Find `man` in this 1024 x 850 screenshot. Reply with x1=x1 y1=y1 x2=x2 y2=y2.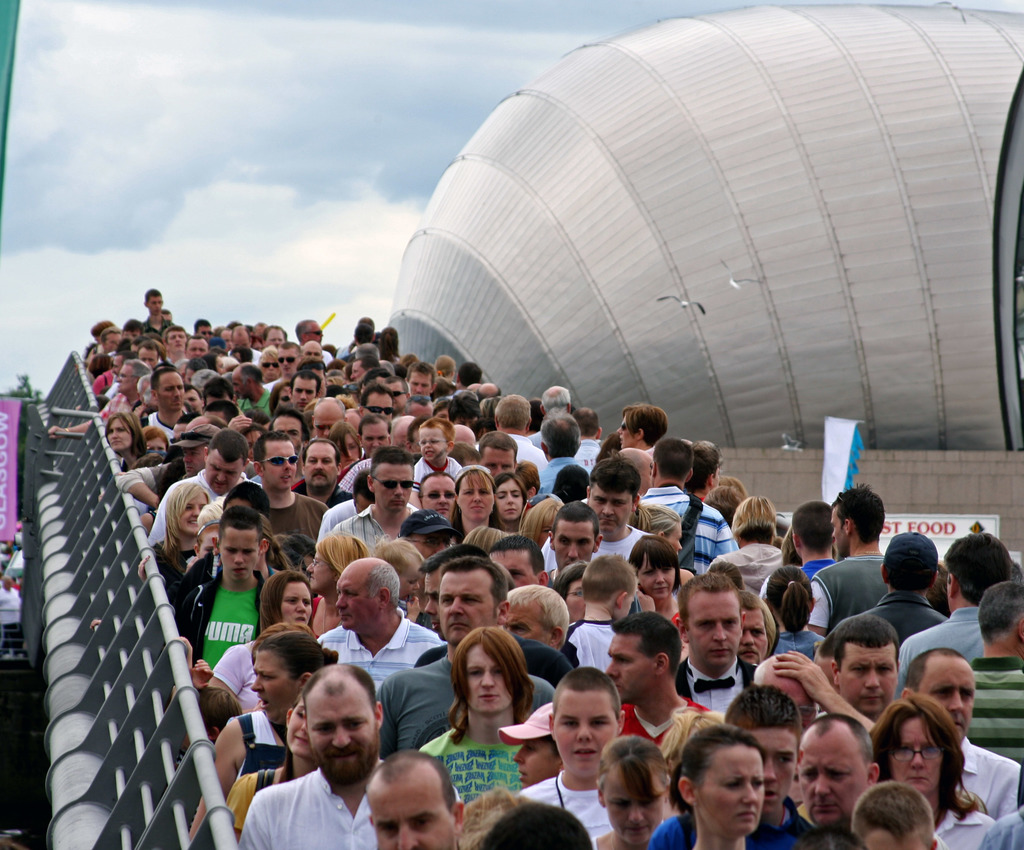
x1=406 y1=362 x2=437 y2=397.
